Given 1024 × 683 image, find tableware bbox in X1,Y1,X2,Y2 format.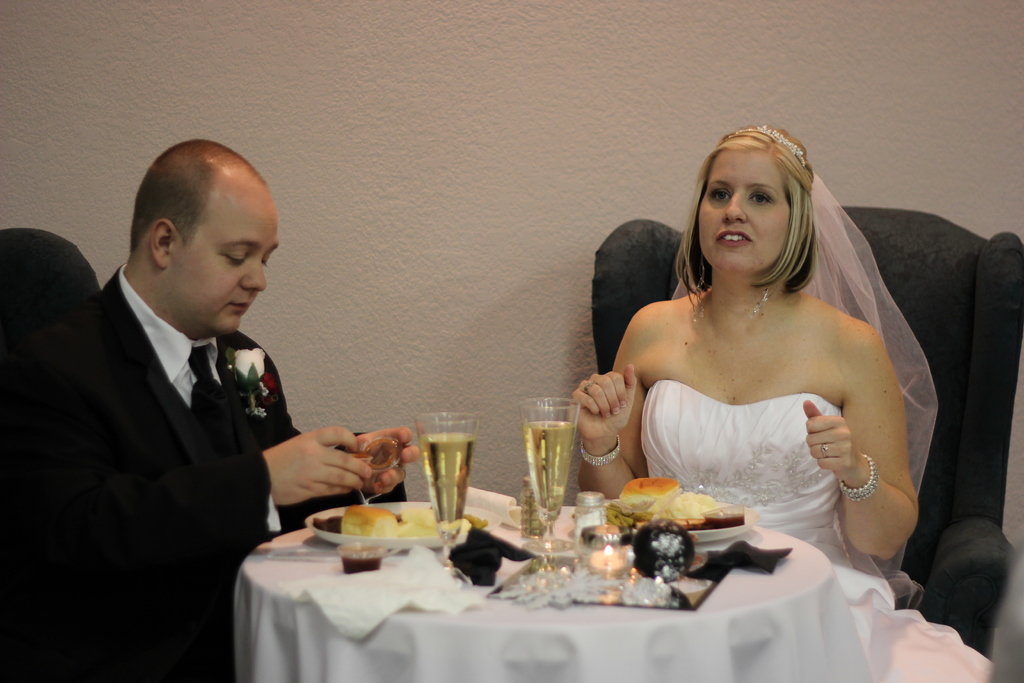
522,395,588,548.
